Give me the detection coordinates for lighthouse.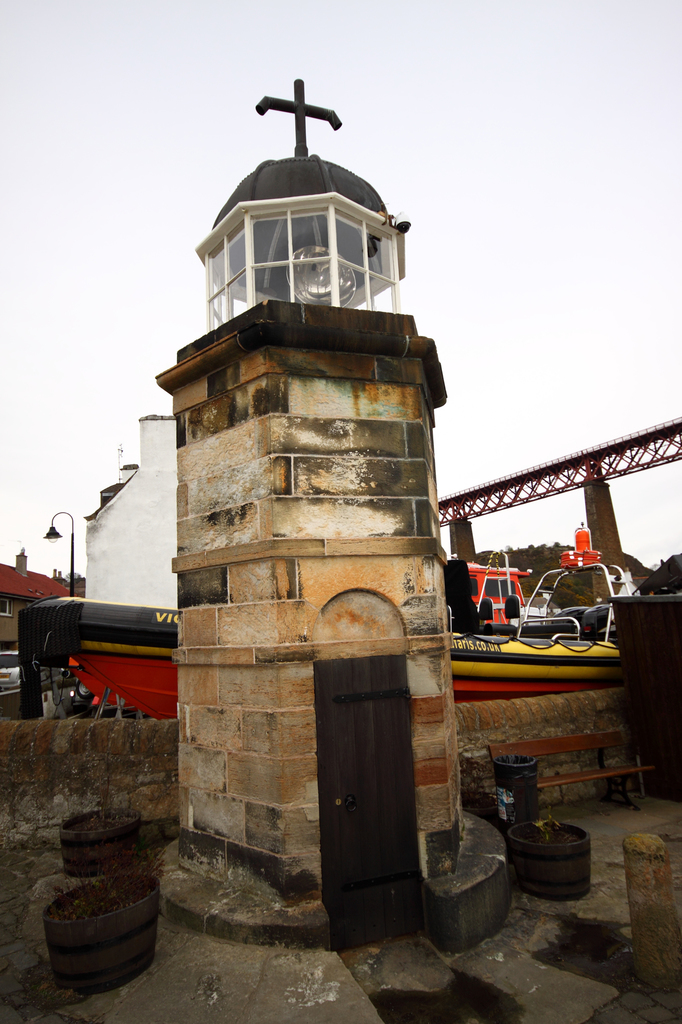
x1=155 y1=69 x2=442 y2=954.
